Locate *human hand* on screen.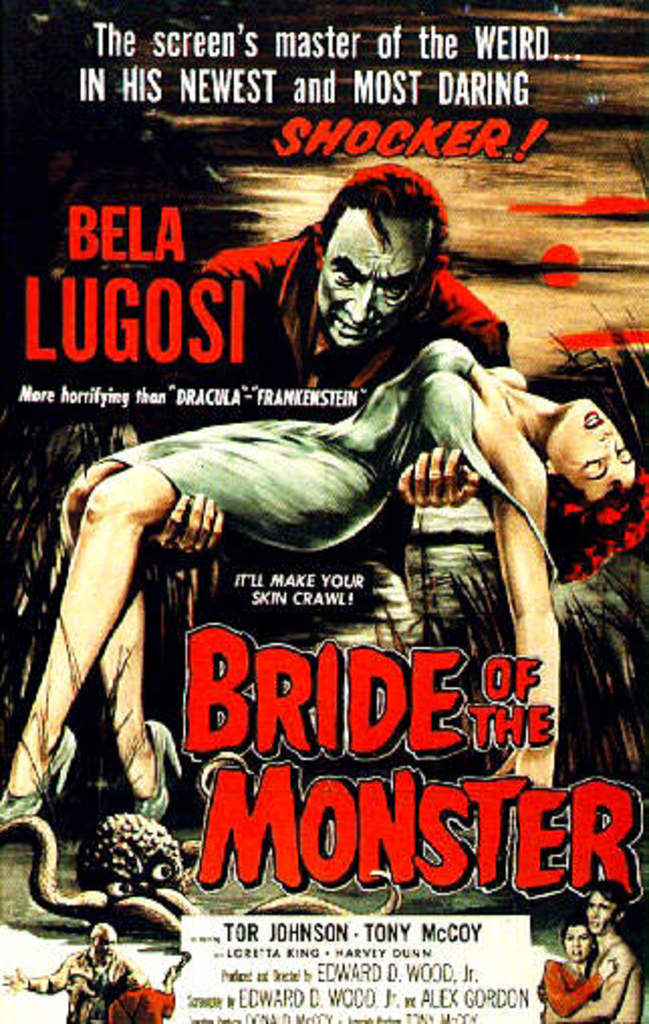
On screen at locate(0, 966, 30, 994).
